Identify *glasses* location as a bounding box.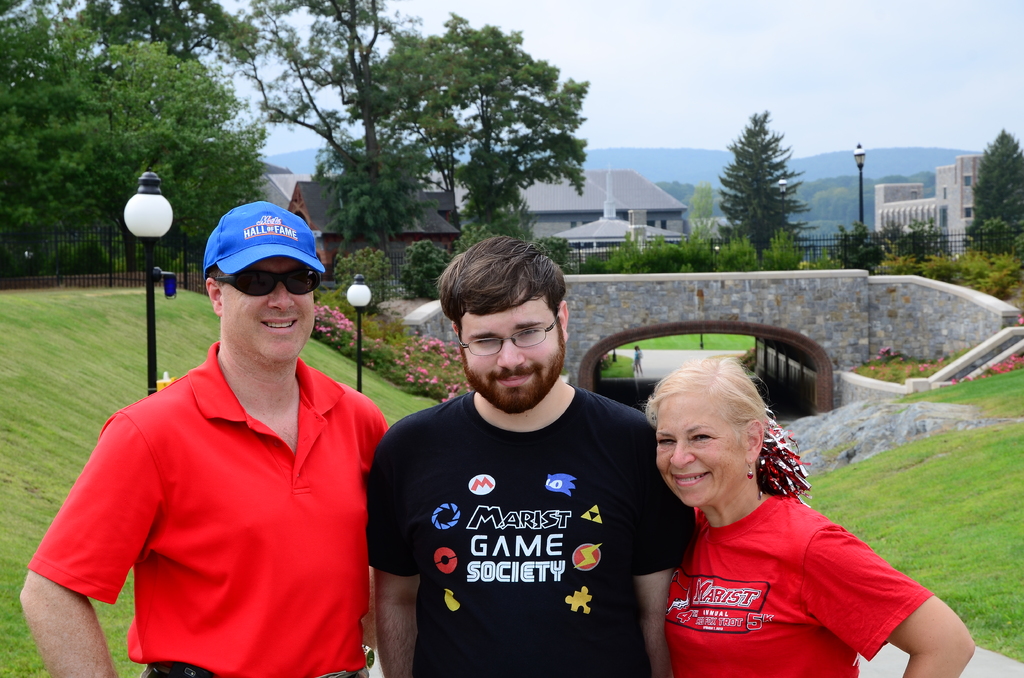
locate(445, 326, 568, 366).
